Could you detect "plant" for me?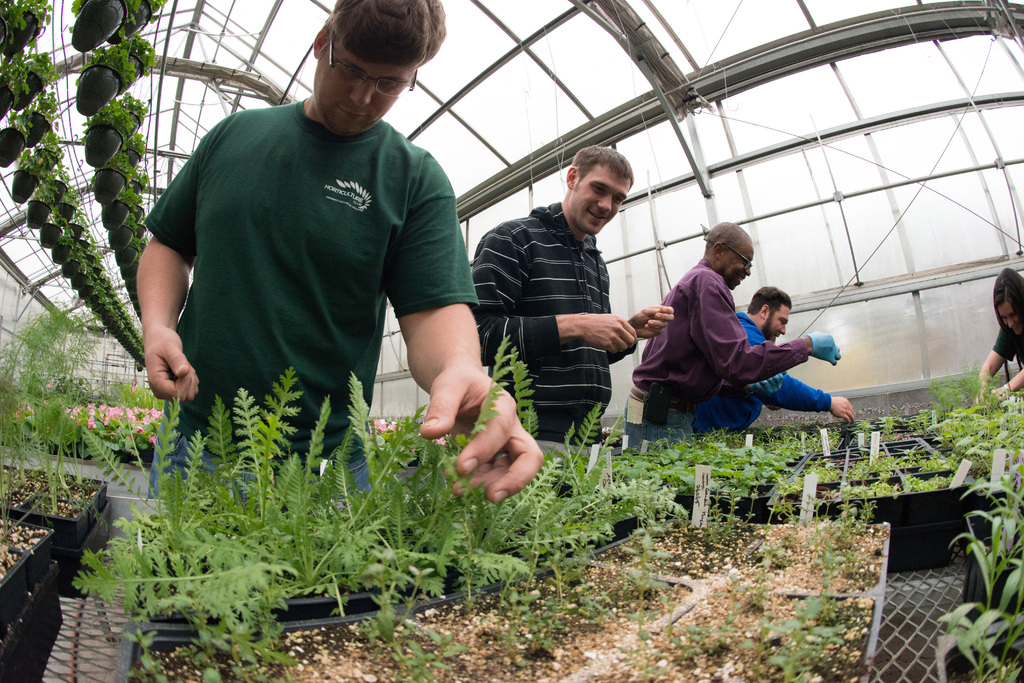
Detection result: <region>950, 481, 1023, 682</region>.
